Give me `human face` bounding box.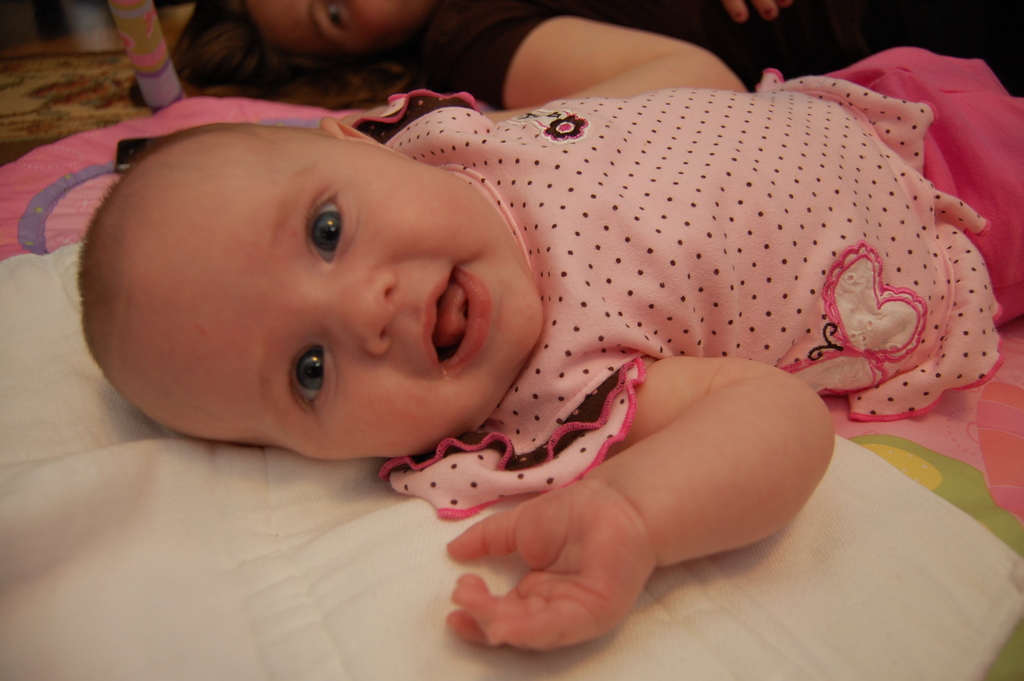
138/140/543/465.
